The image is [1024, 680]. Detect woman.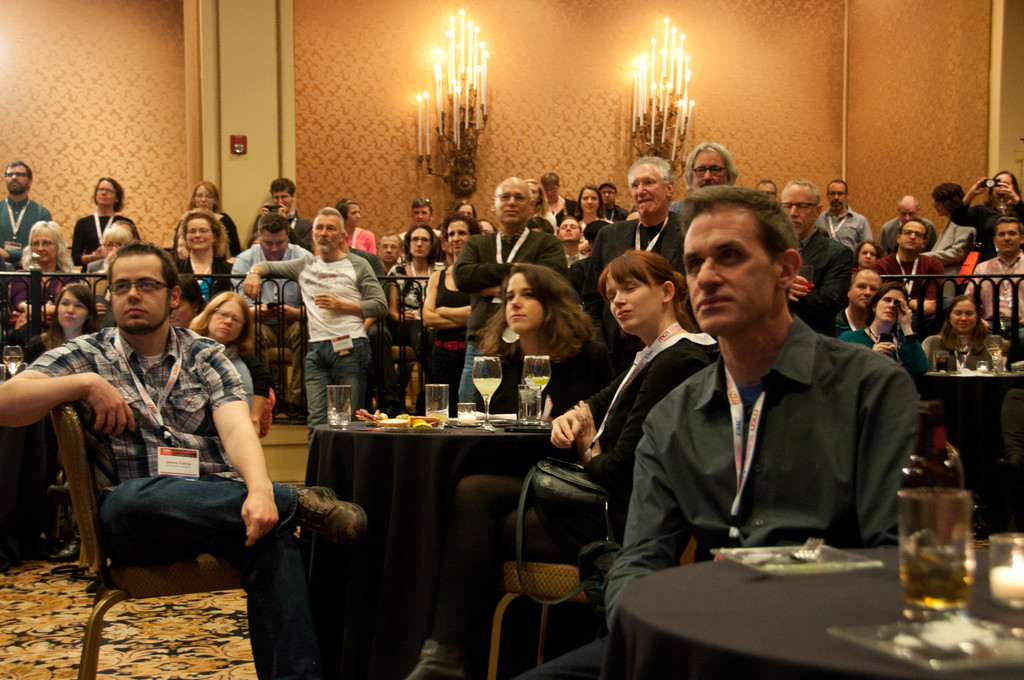
Detection: (522,179,561,232).
